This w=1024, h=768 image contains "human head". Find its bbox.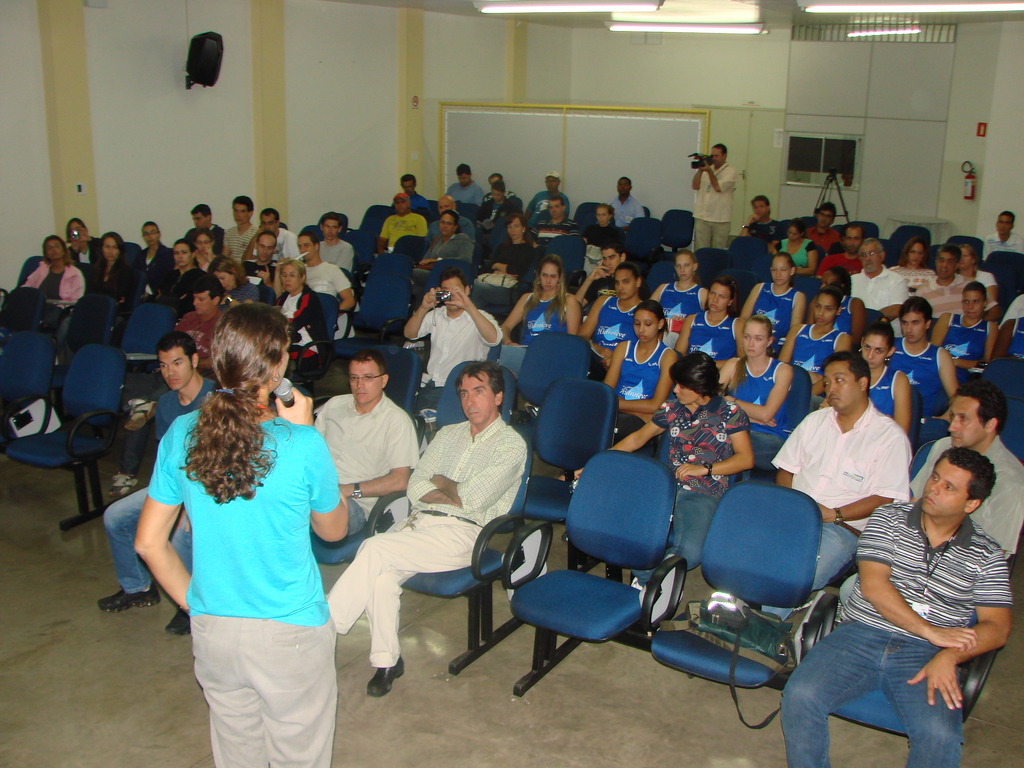
bbox=(822, 266, 852, 288).
